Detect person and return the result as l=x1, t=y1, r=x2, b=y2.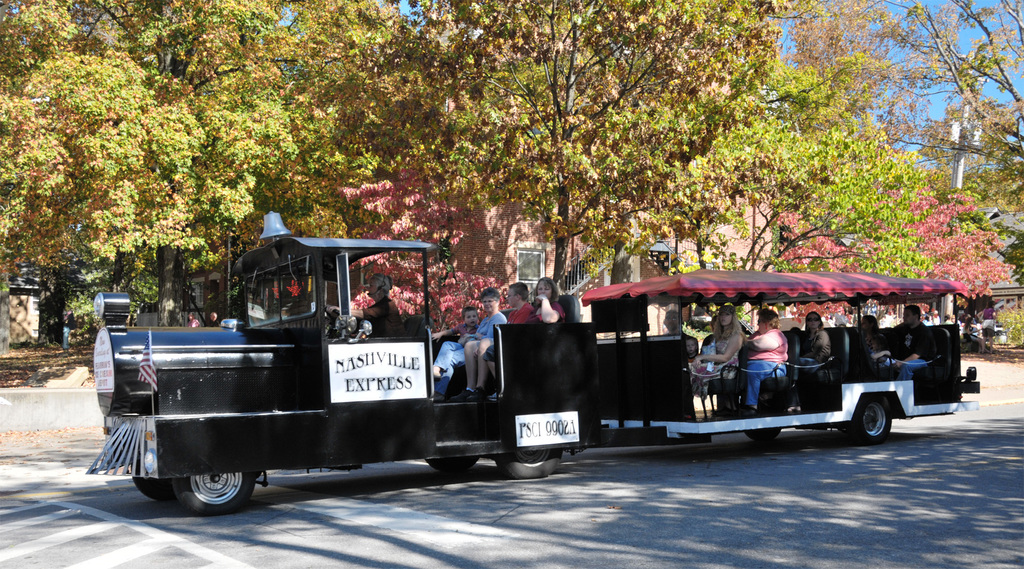
l=796, t=311, r=832, b=414.
